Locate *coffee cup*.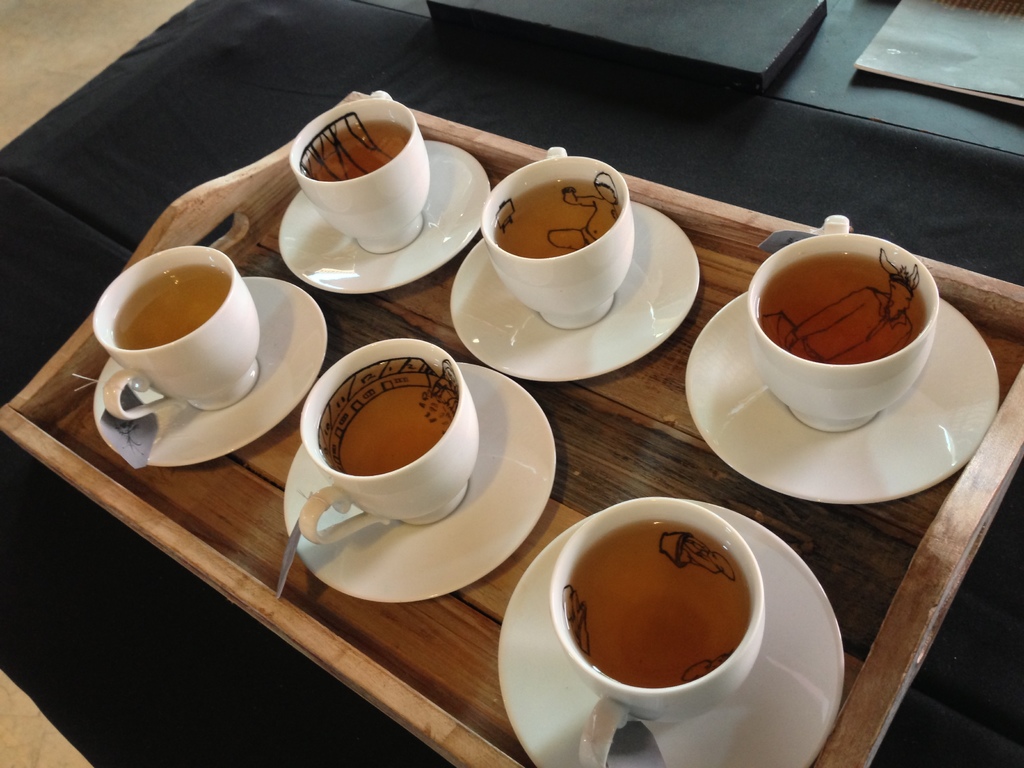
Bounding box: [left=294, top=330, right=483, bottom=554].
